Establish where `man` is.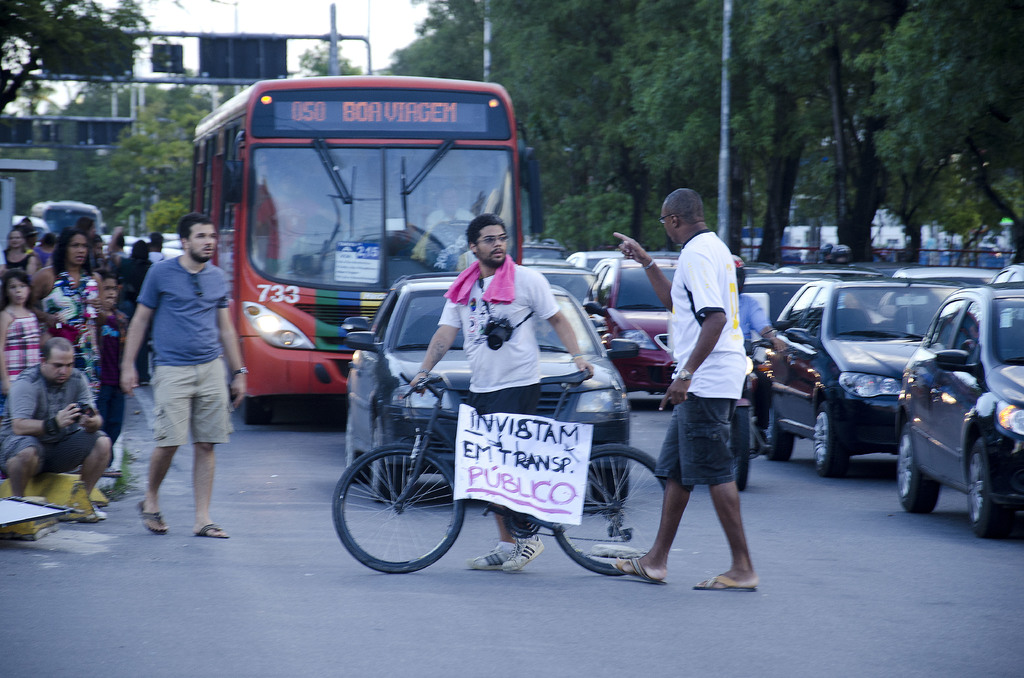
Established at <box>646,191,765,595</box>.
